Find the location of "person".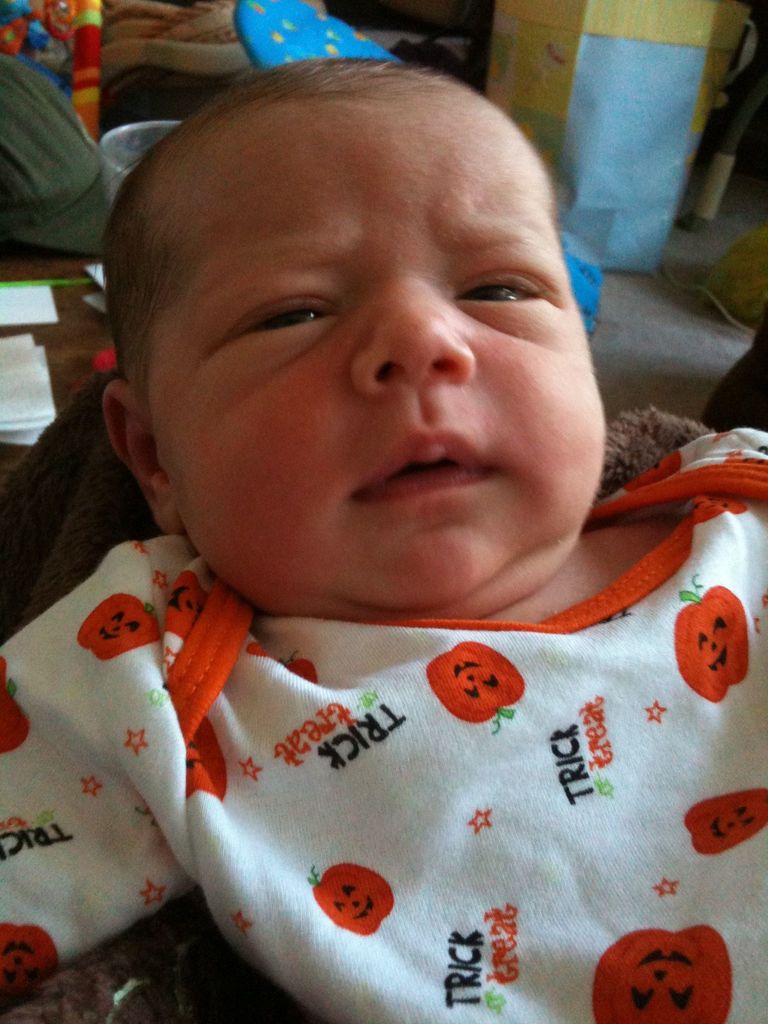
Location: bbox(3, 4, 739, 932).
